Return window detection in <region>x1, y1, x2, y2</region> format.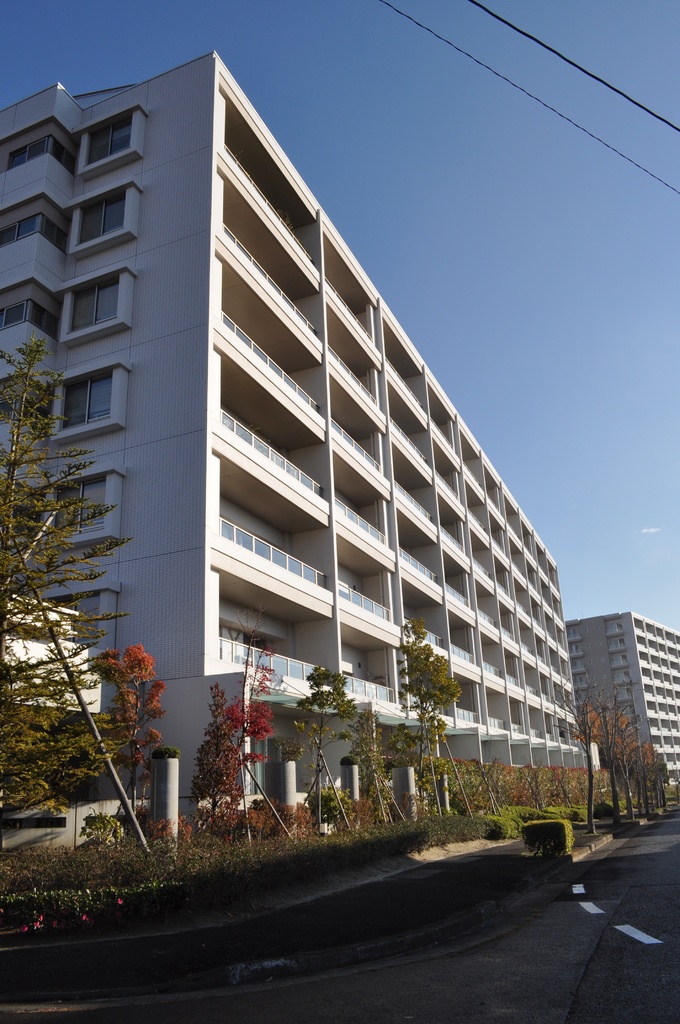
<region>81, 99, 137, 169</region>.
